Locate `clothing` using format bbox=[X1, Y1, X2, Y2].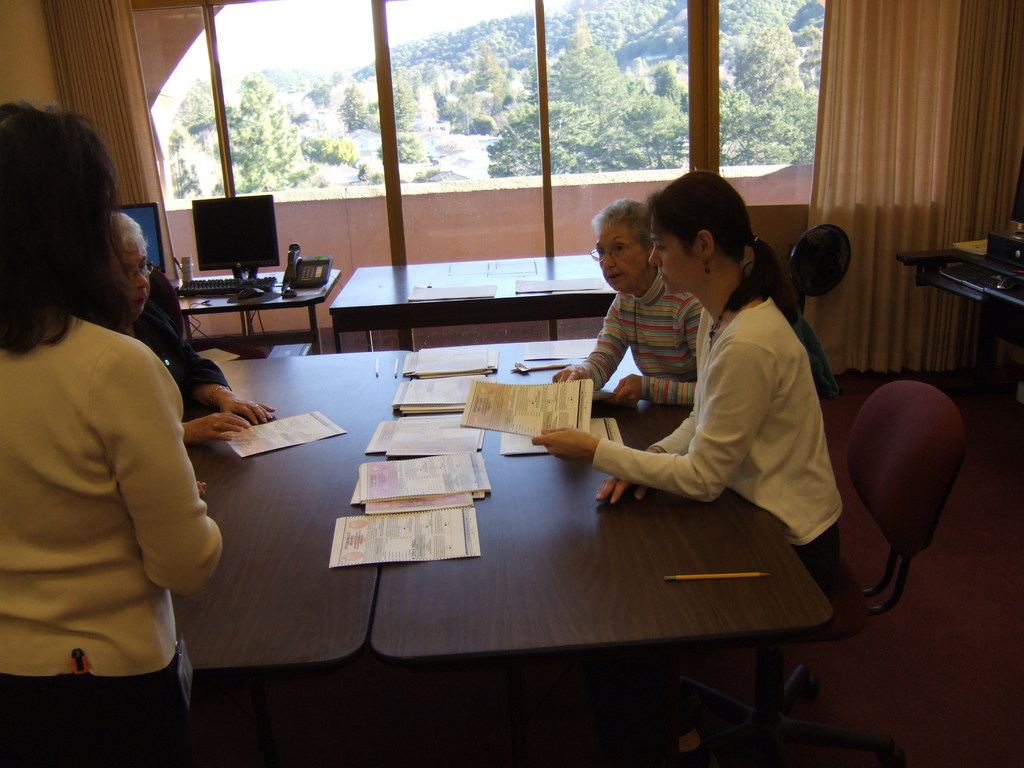
bbox=[59, 259, 250, 445].
